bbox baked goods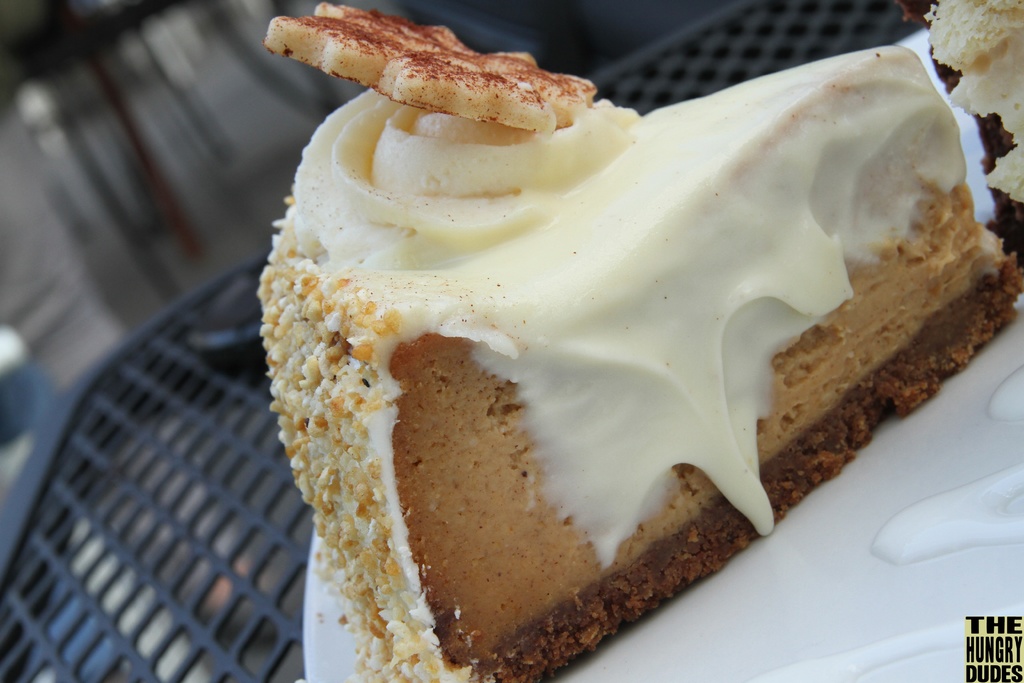
243, 60, 951, 682
